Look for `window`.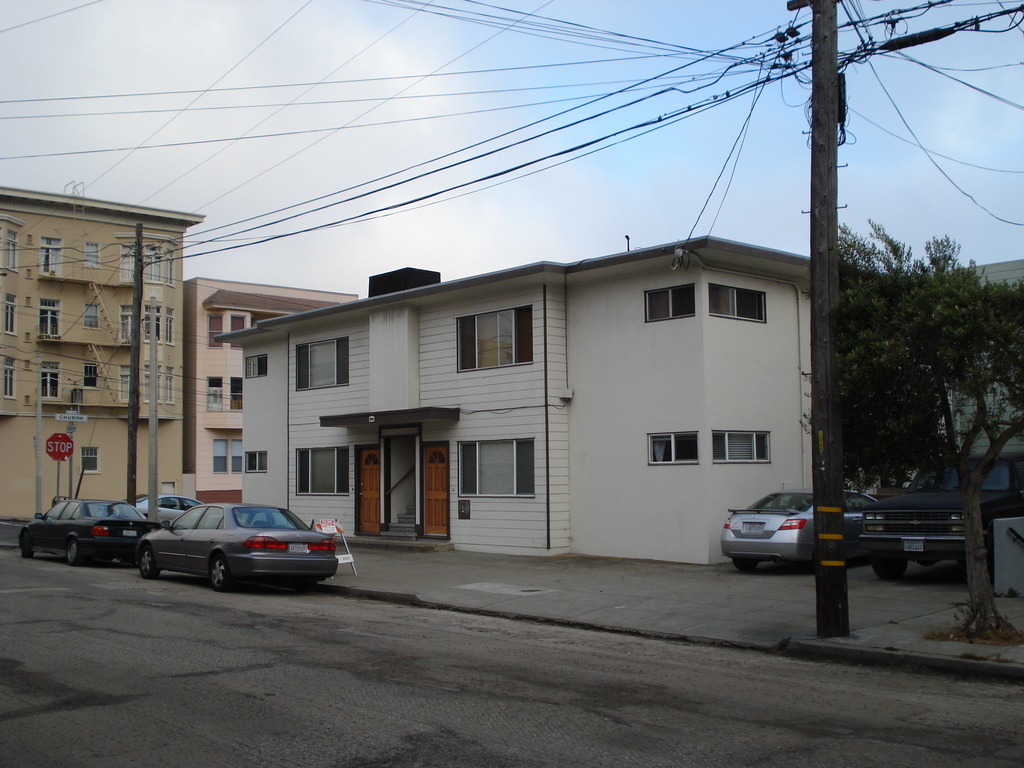
Found: 5, 296, 17, 336.
